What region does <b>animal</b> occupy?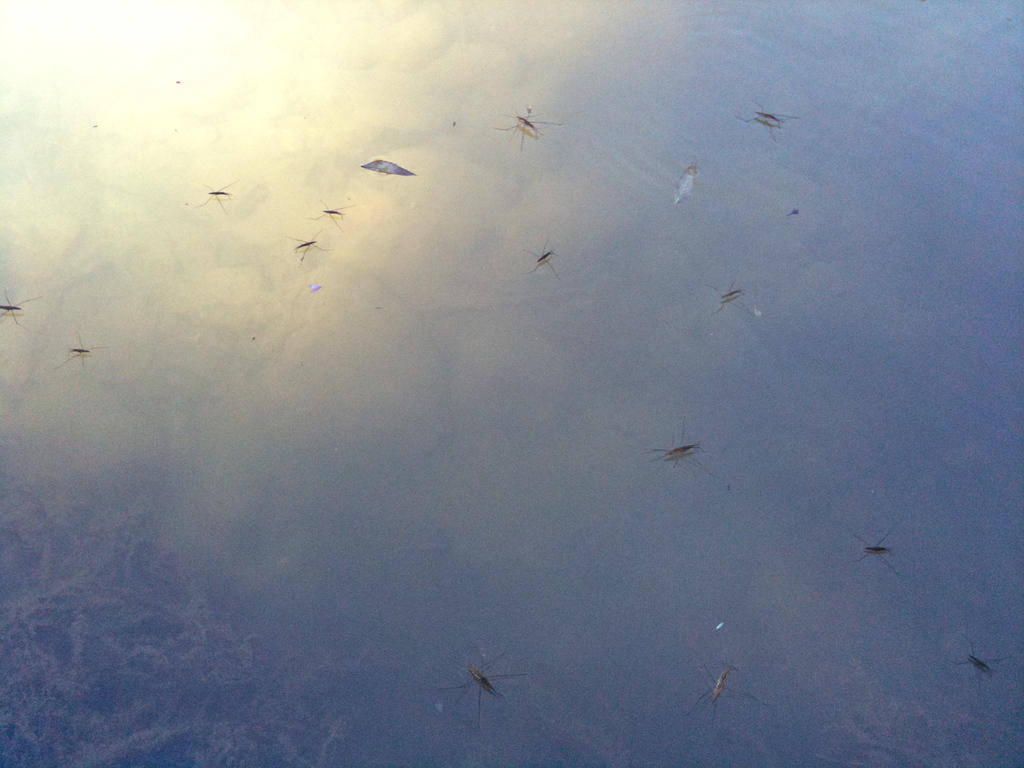
box=[49, 325, 113, 372].
